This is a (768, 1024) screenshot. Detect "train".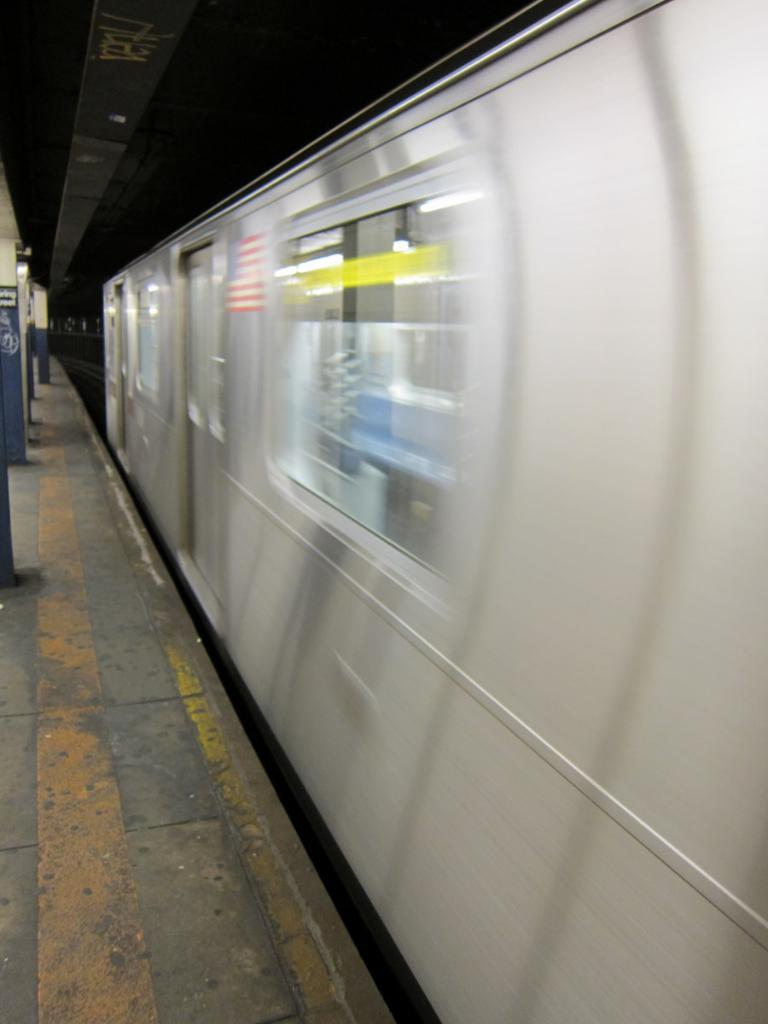
{"x1": 107, "y1": 0, "x2": 767, "y2": 1023}.
